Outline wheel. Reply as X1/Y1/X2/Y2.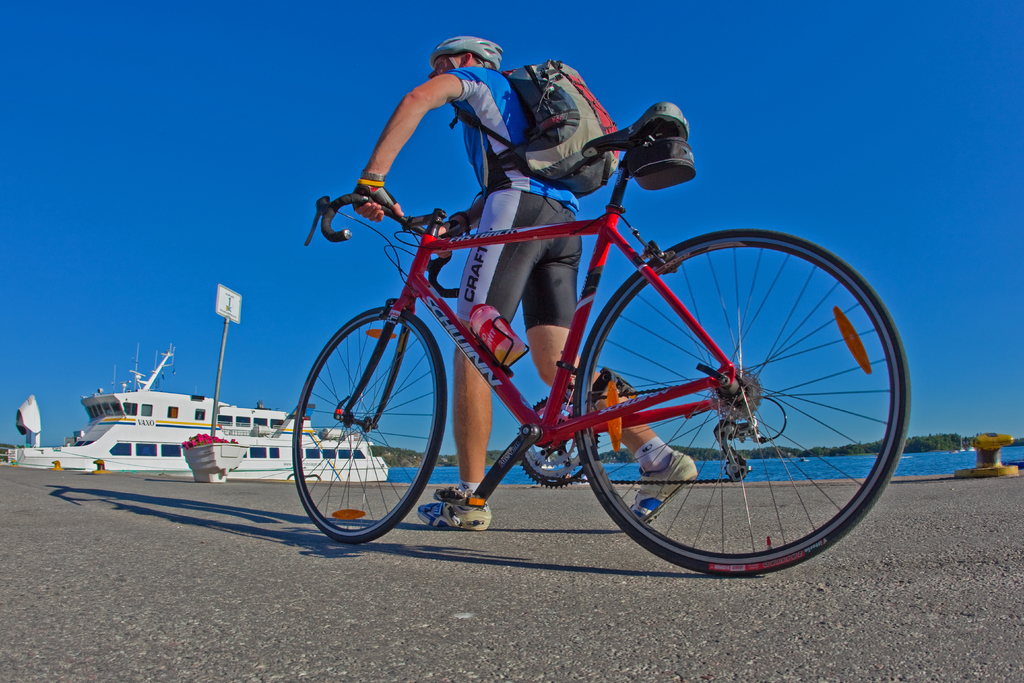
293/297/440/540.
